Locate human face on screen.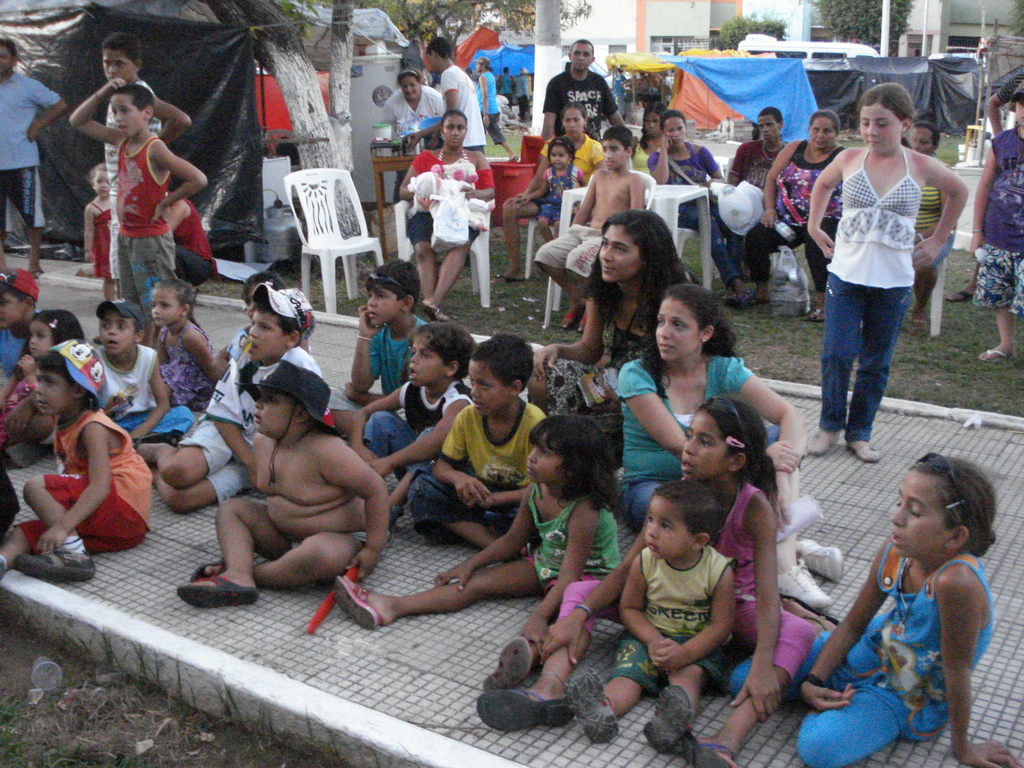
On screen at l=602, t=138, r=625, b=166.
